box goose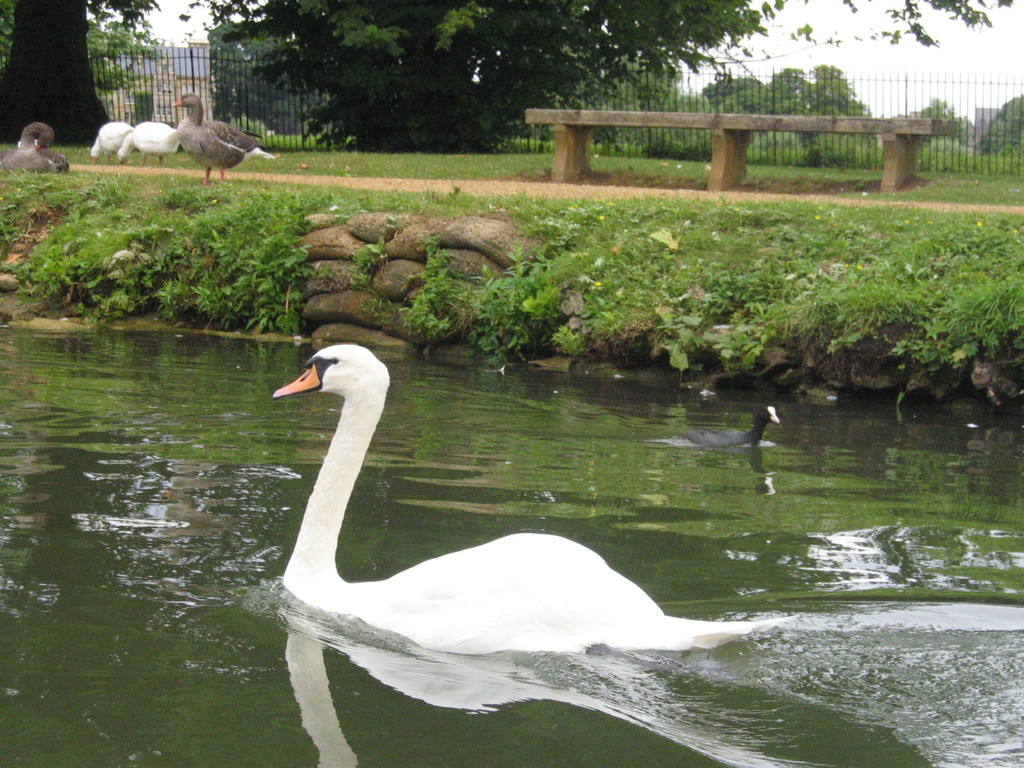
x1=0 y1=119 x2=70 y2=173
